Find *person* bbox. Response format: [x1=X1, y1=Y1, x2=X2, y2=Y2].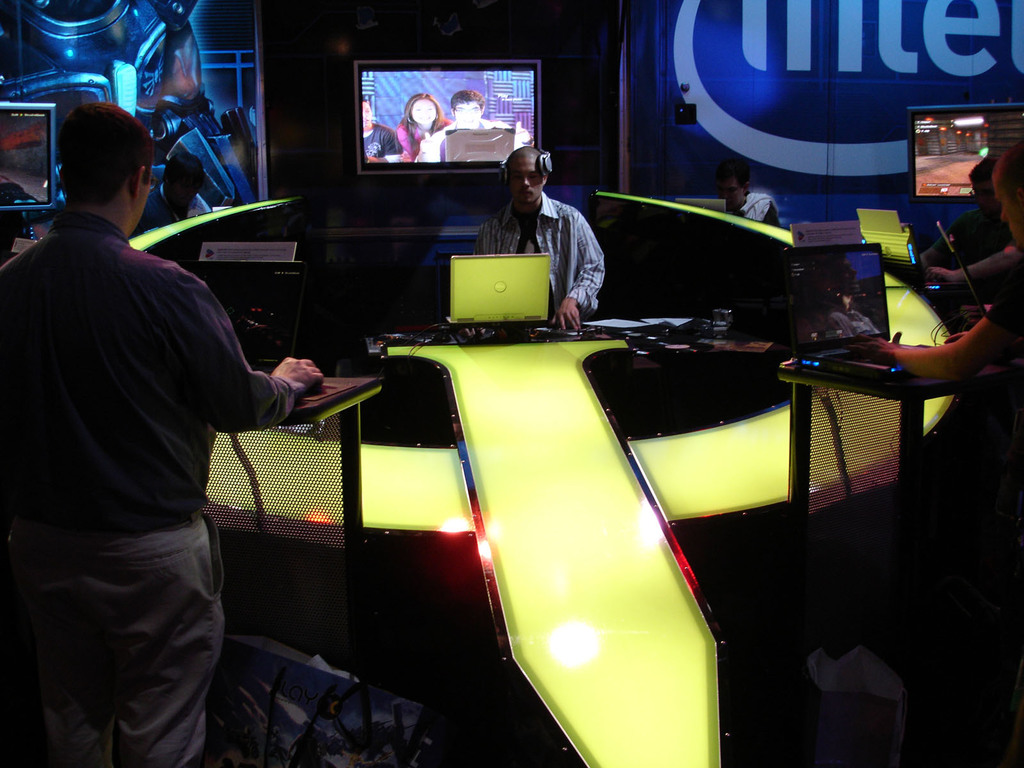
[x1=360, y1=98, x2=397, y2=157].
